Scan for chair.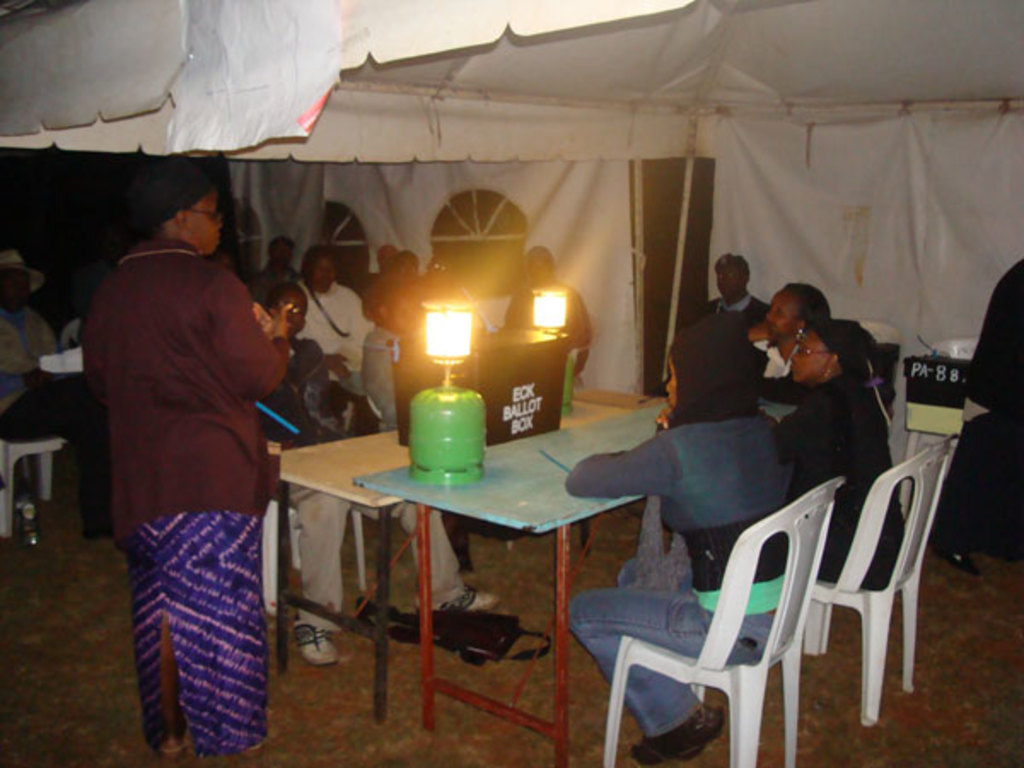
Scan result: 618 469 838 766.
